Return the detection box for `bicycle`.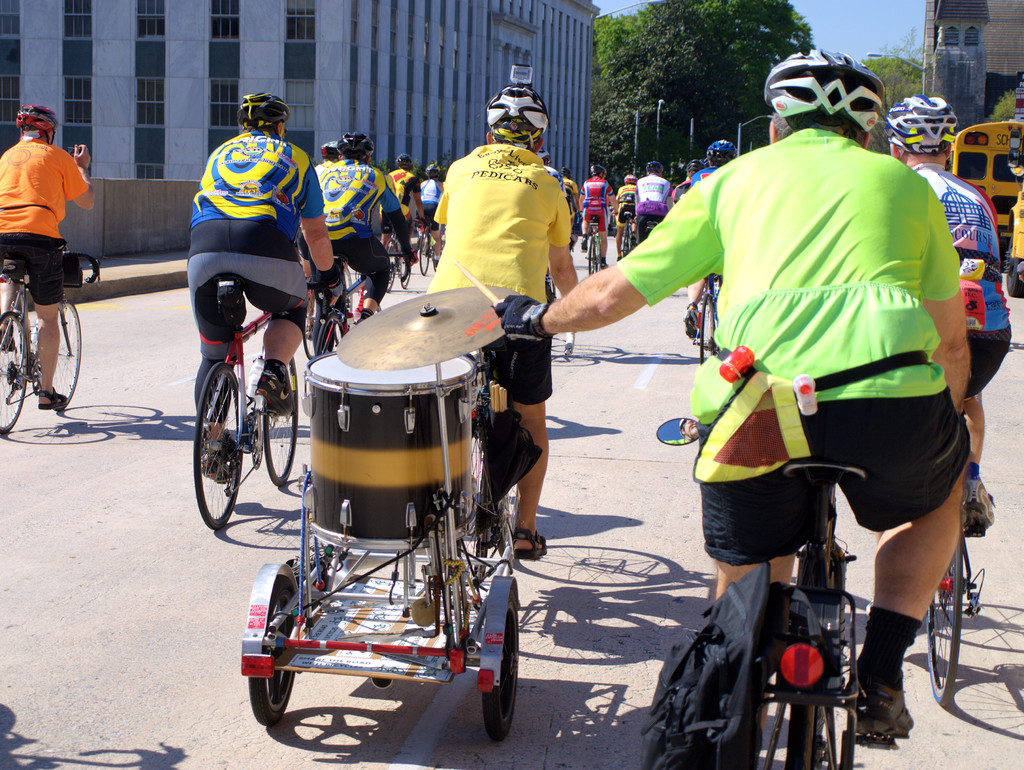
BBox(0, 249, 101, 435).
